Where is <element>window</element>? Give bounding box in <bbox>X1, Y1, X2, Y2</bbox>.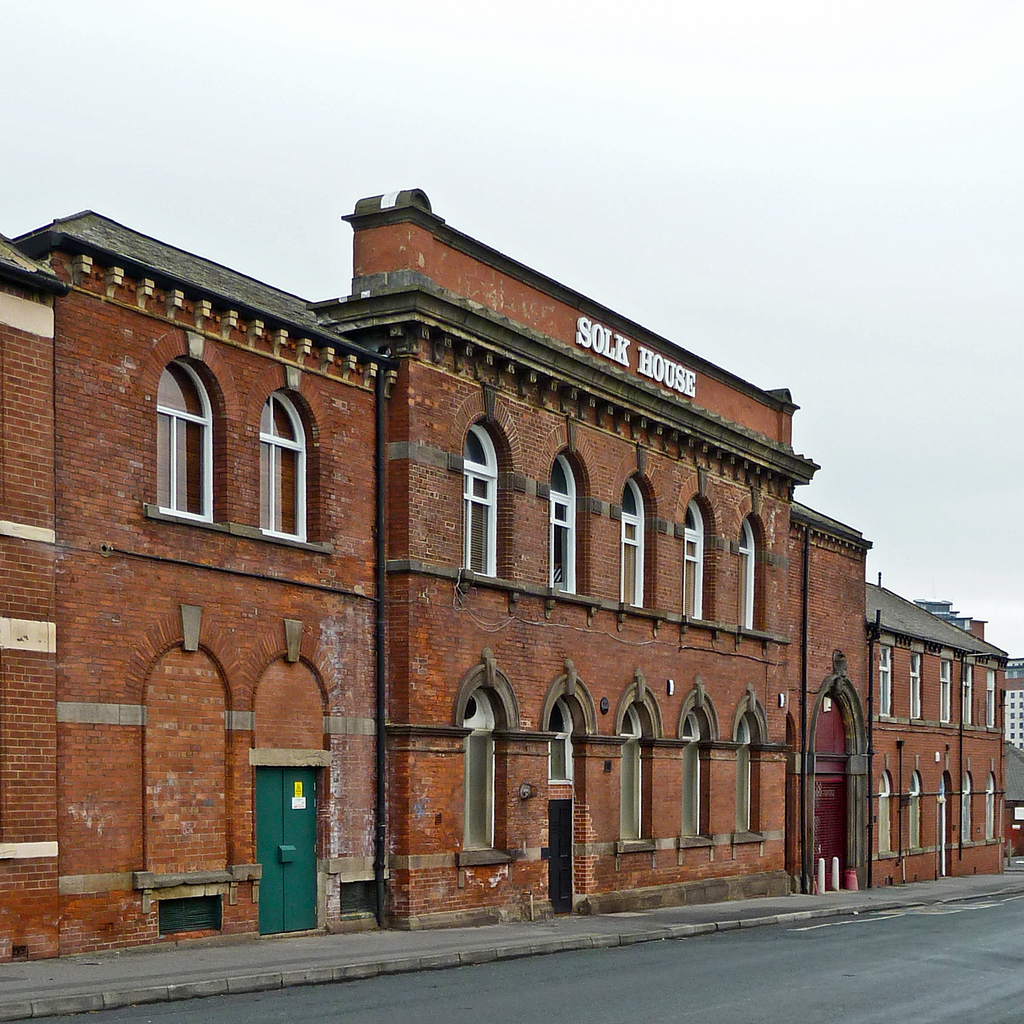
<bbox>906, 650, 927, 725</bbox>.
